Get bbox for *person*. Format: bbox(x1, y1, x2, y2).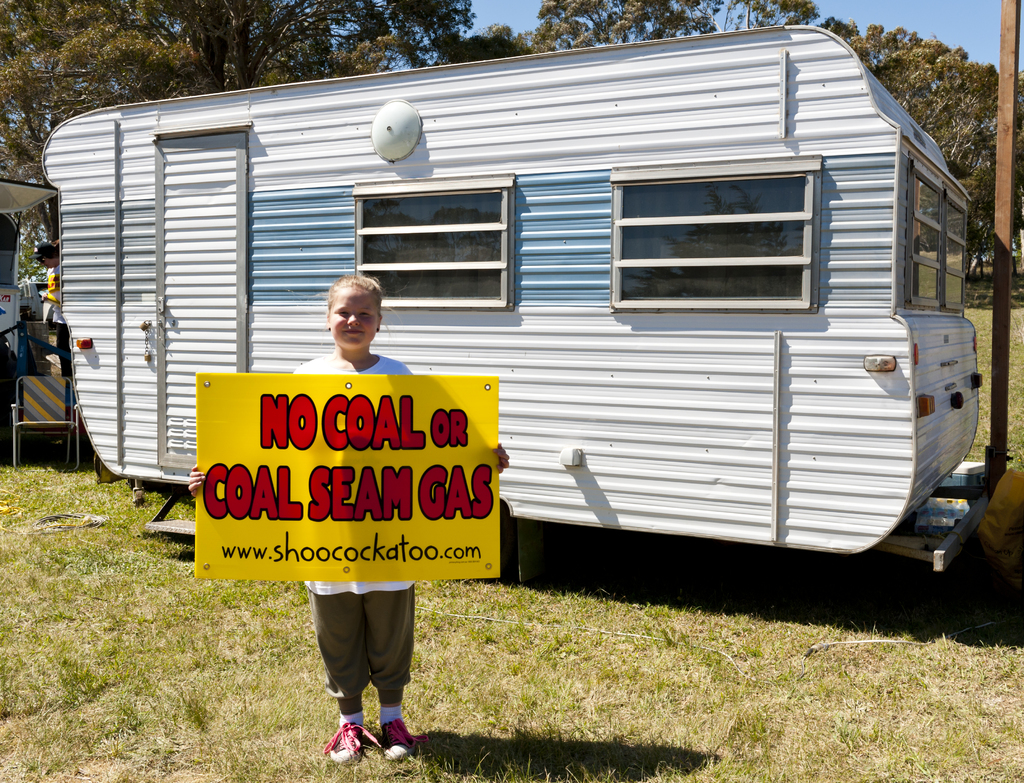
bbox(223, 298, 481, 710).
